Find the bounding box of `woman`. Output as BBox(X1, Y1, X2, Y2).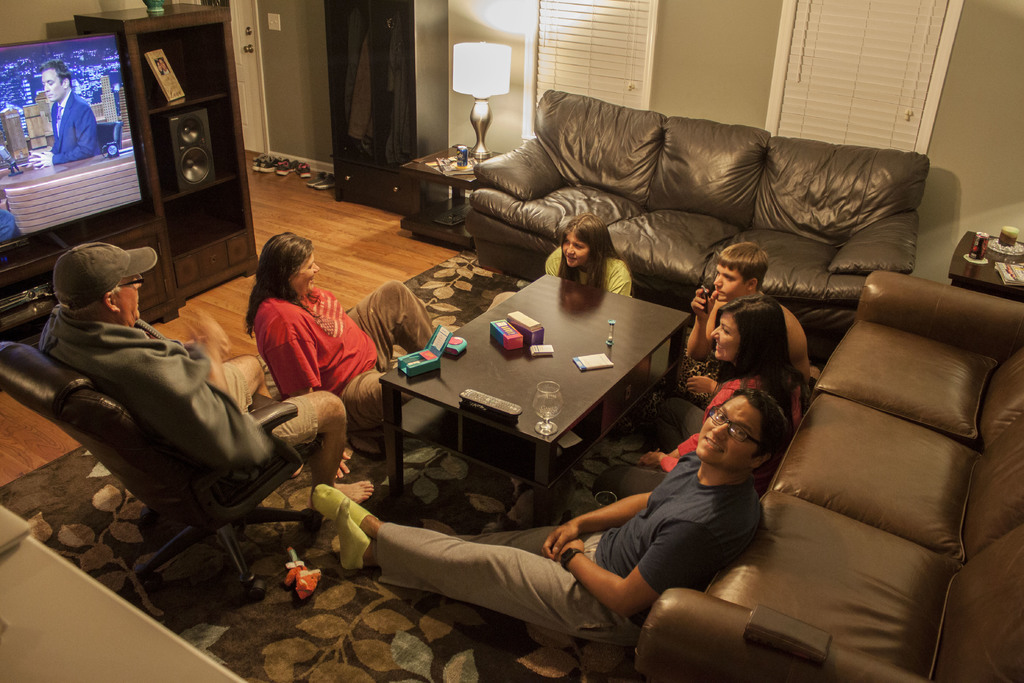
BBox(543, 217, 629, 303).
